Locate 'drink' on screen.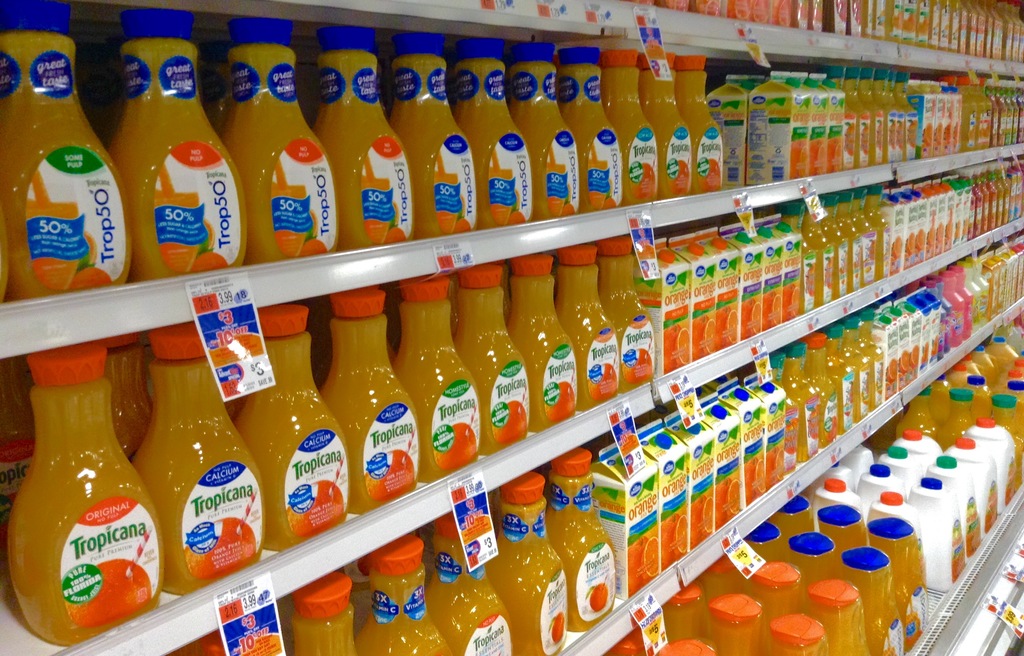
On screen at {"left": 882, "top": 193, "right": 903, "bottom": 277}.
